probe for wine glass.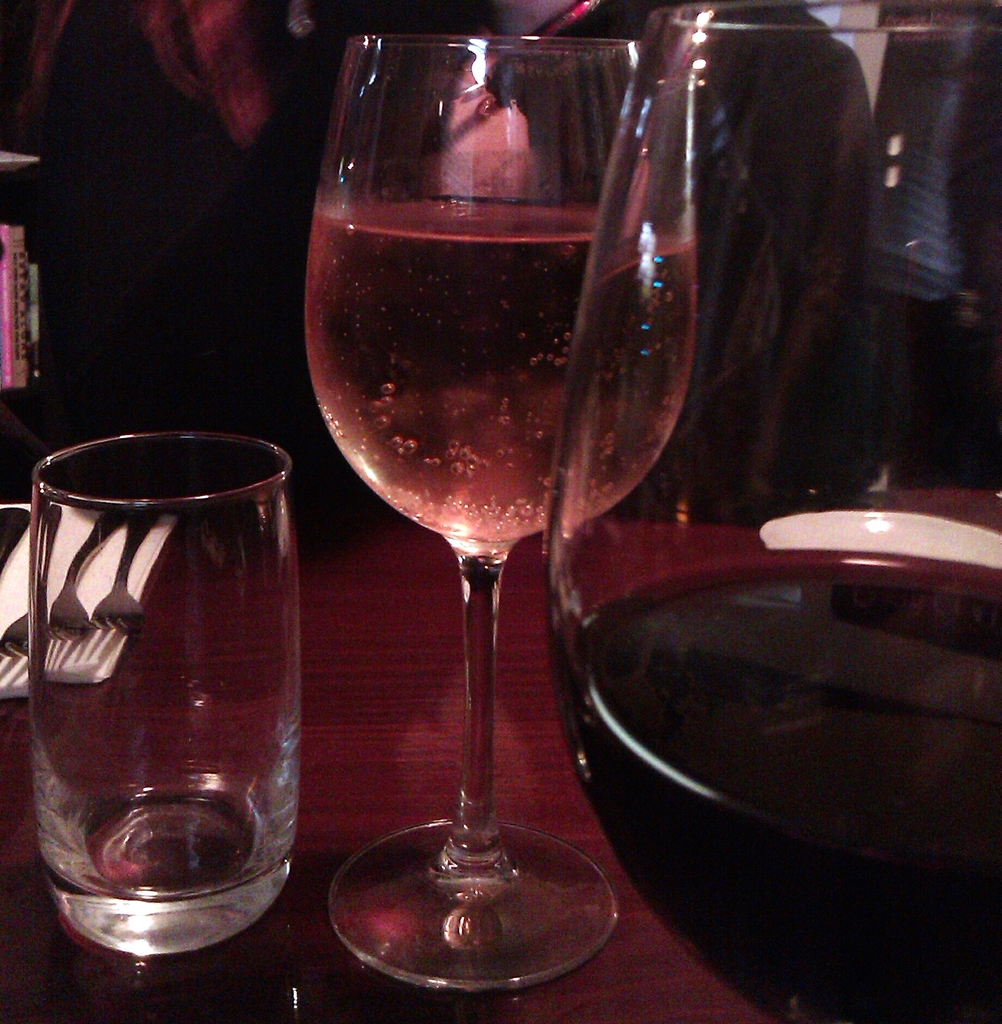
Probe result: 299:41:705:984.
